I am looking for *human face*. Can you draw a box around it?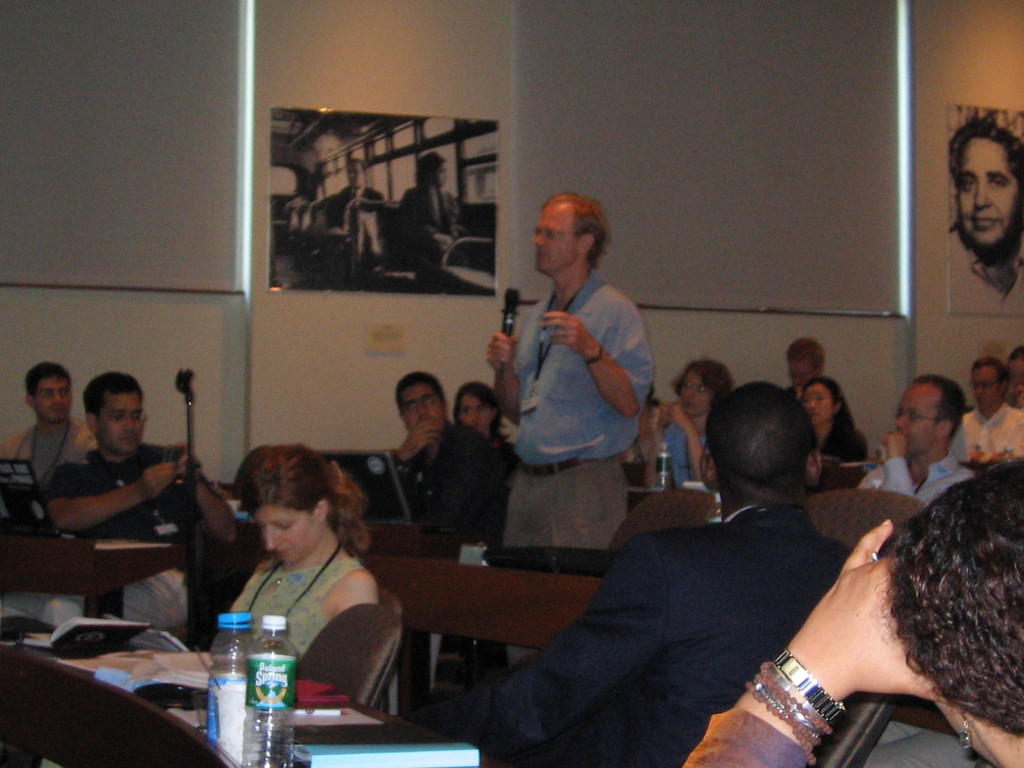
Sure, the bounding box is 94, 388, 146, 459.
